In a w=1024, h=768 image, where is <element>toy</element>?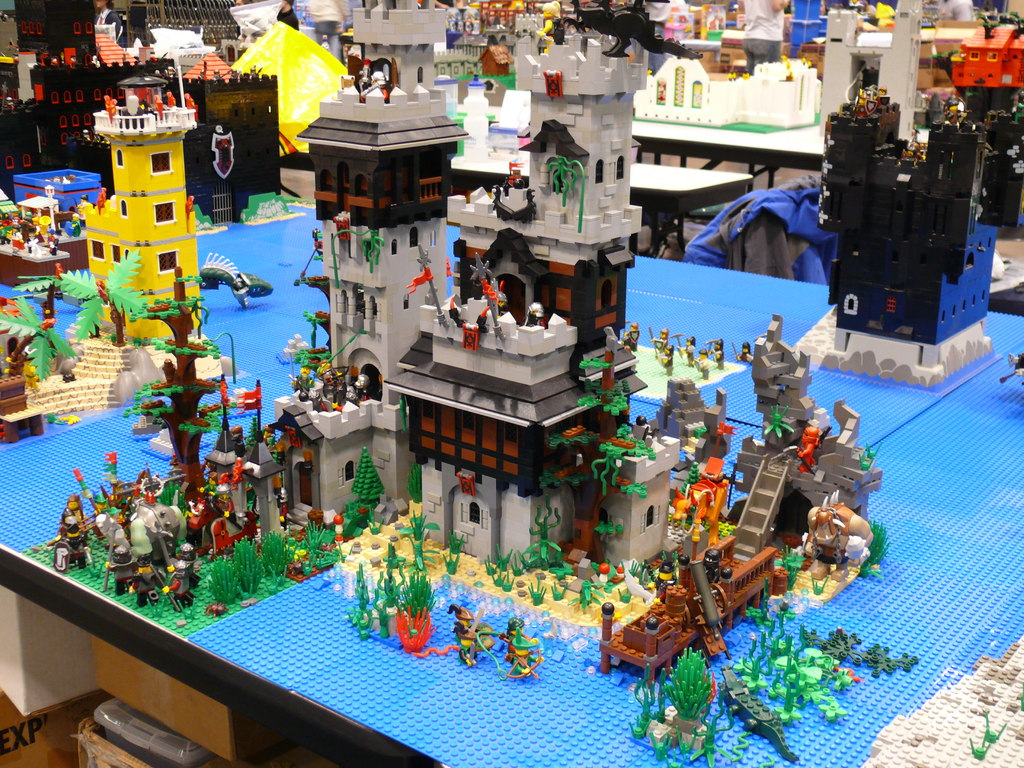
l=485, t=621, r=532, b=675.
